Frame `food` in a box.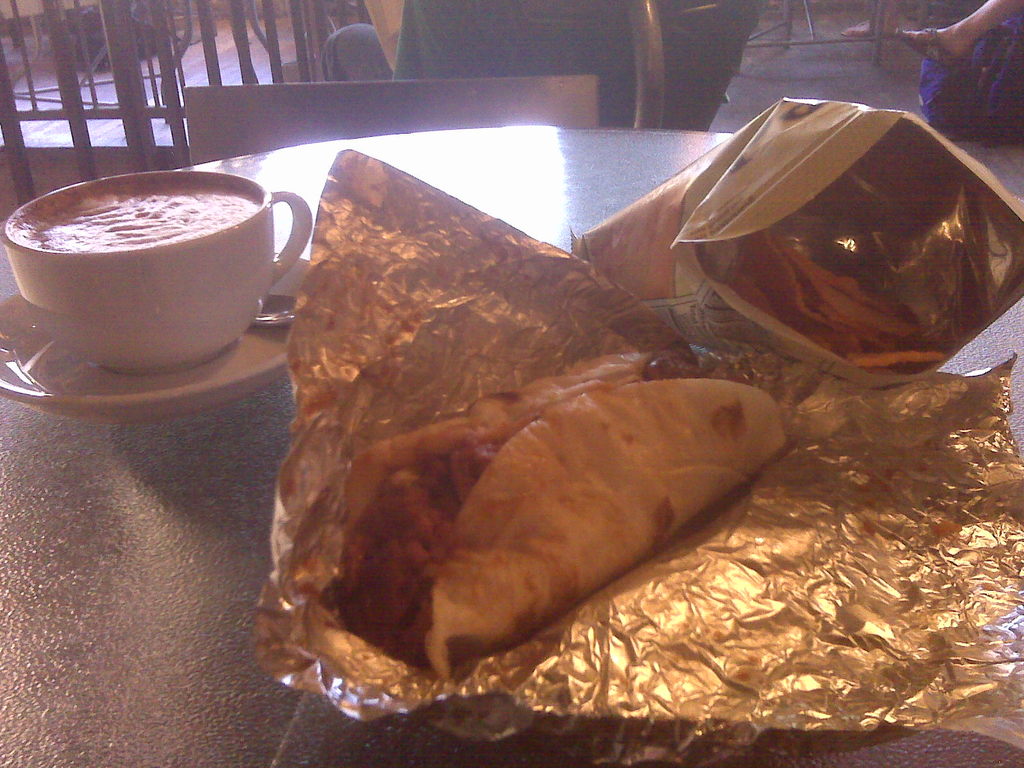
(x1=305, y1=351, x2=820, y2=655).
